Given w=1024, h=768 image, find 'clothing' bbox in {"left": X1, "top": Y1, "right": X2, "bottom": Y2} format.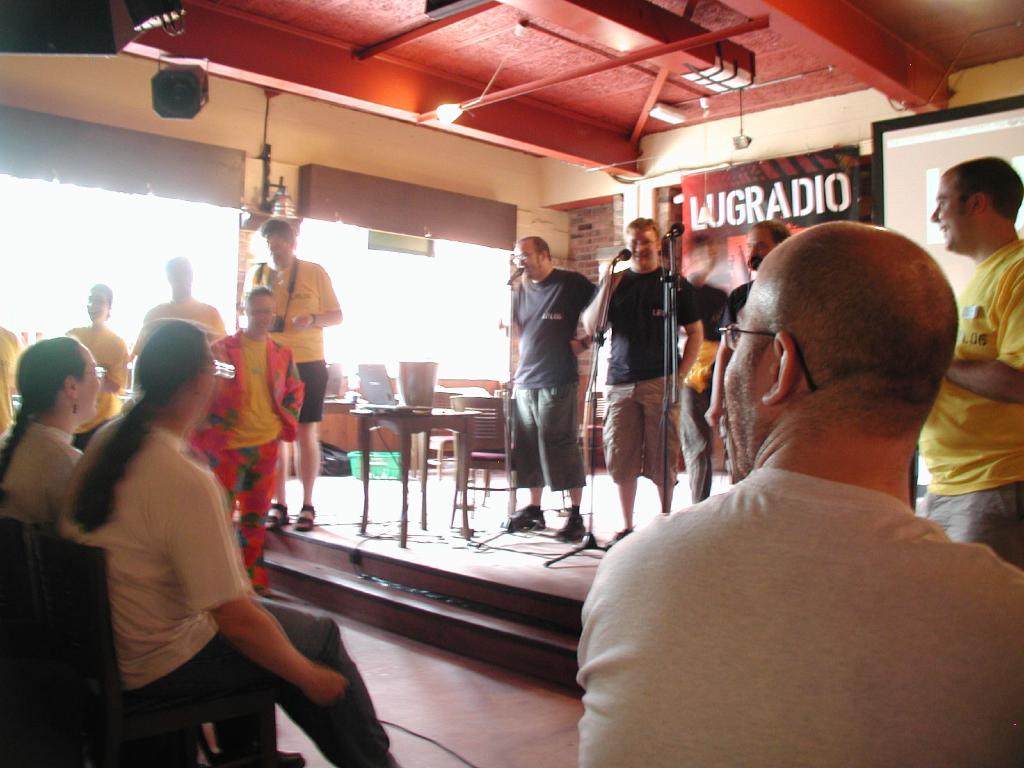
{"left": 248, "top": 253, "right": 339, "bottom": 430}.
